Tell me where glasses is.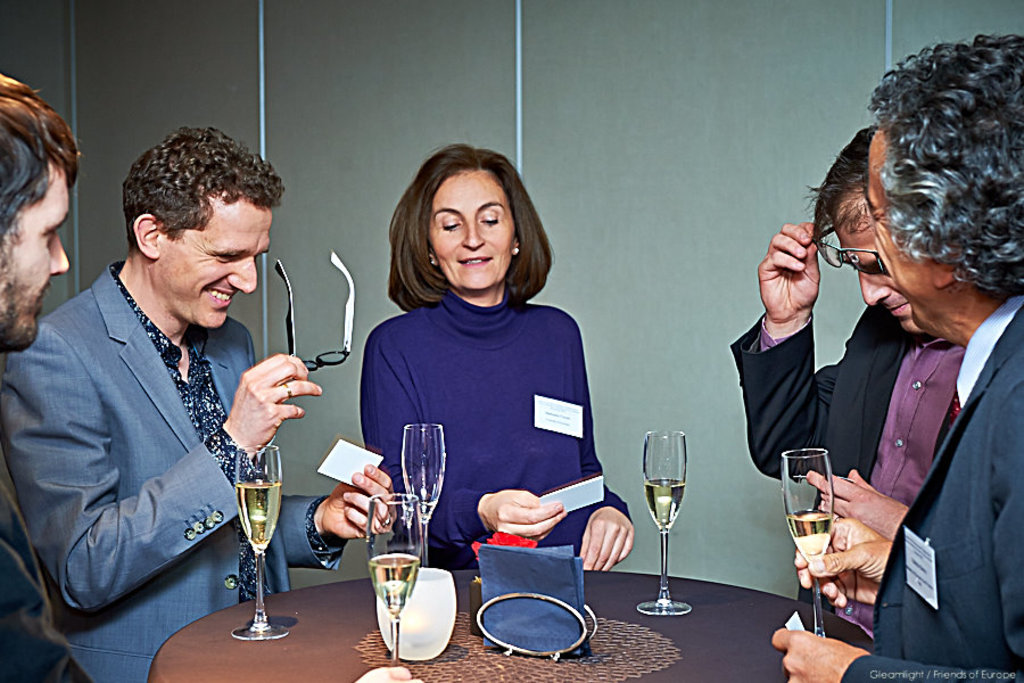
glasses is at (272,252,353,371).
